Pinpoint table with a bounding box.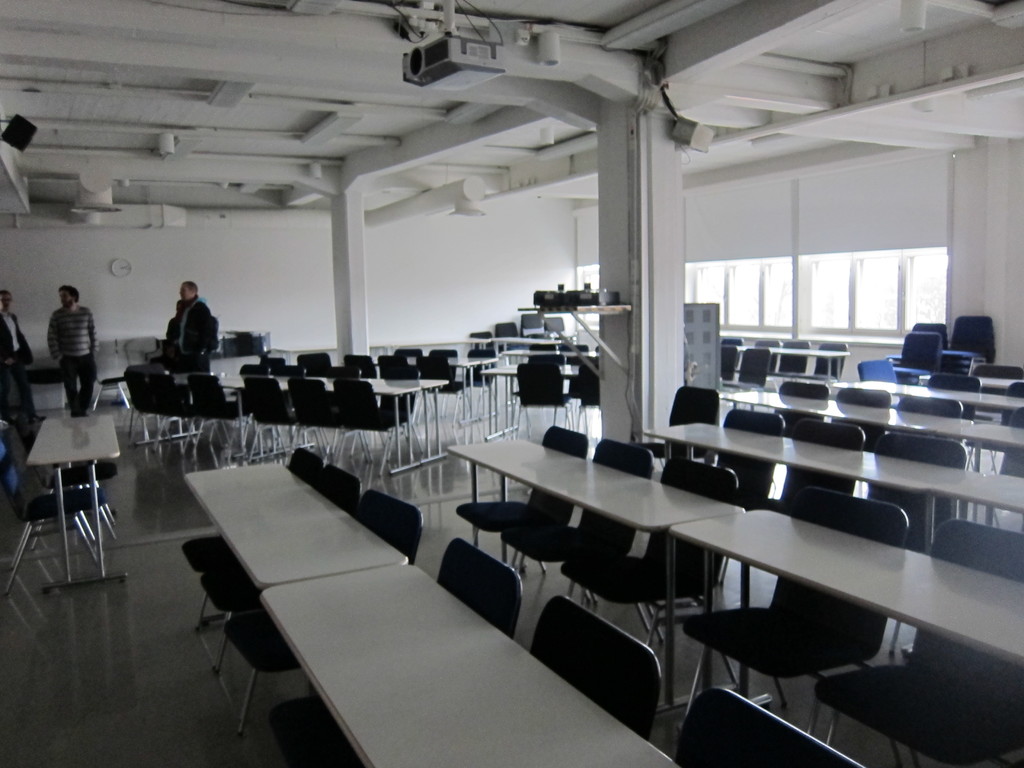
652, 423, 1023, 559.
